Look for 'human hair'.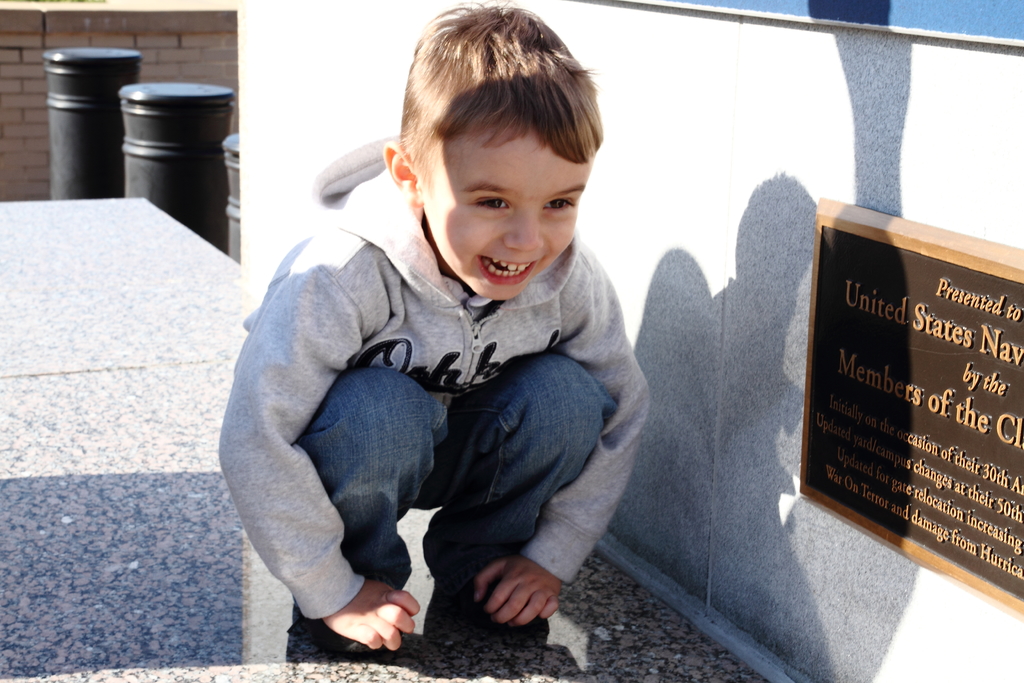
Found: 399,12,607,242.
